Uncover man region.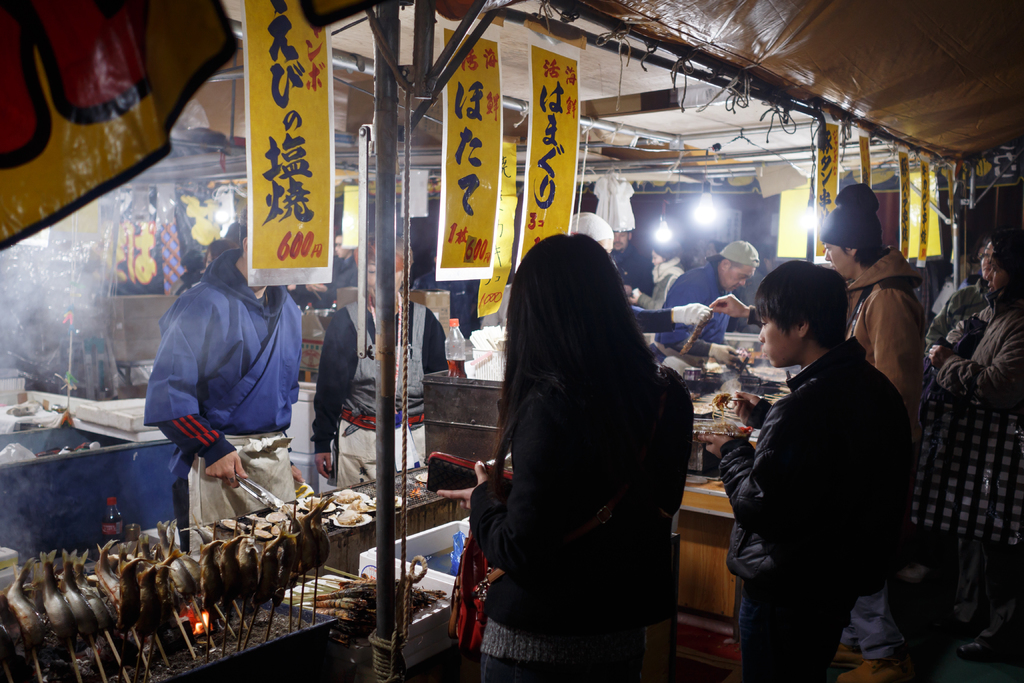
Uncovered: 307, 233, 355, 309.
